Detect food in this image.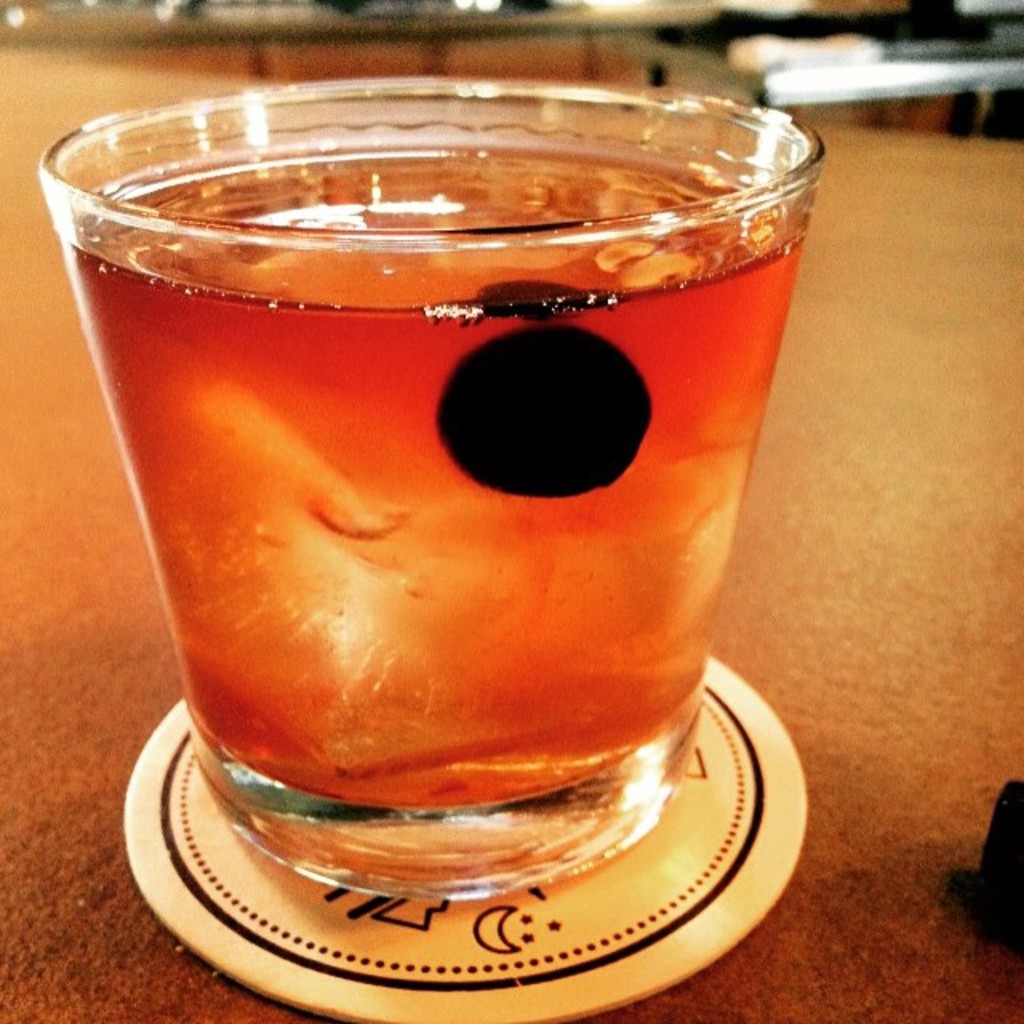
Detection: x1=40 y1=80 x2=813 y2=648.
